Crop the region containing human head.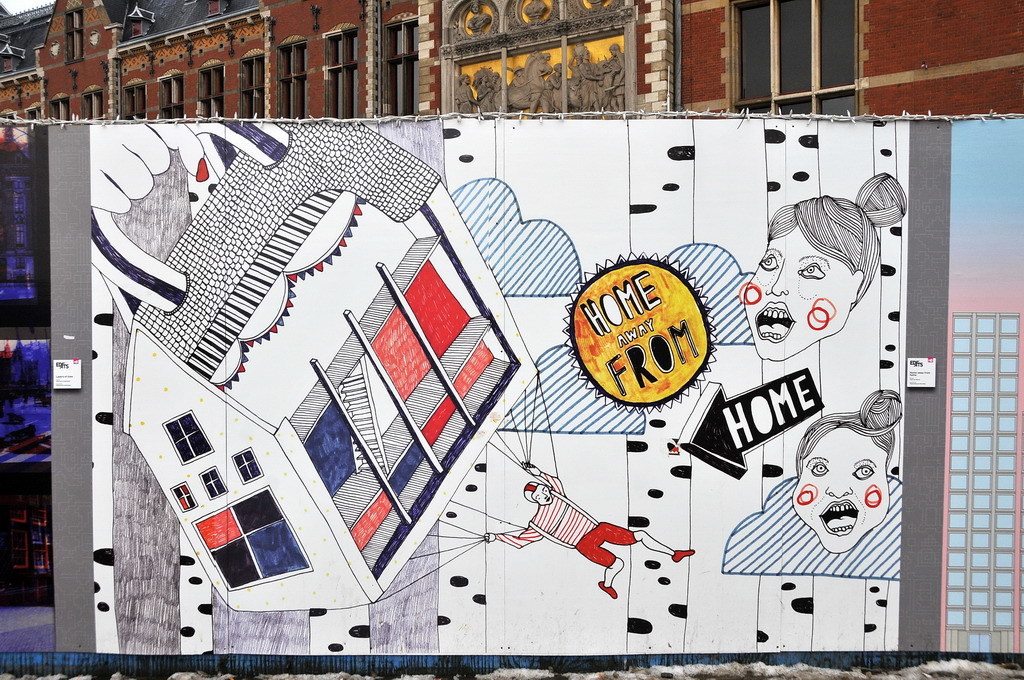
Crop region: box=[789, 389, 903, 557].
